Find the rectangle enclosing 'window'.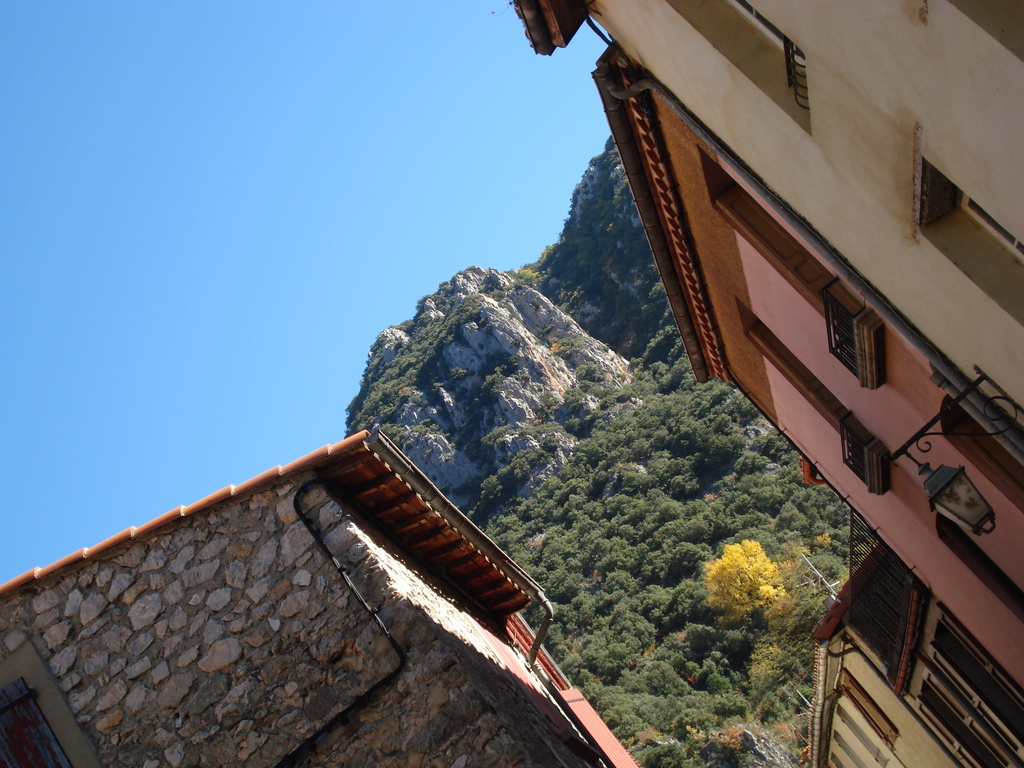
BBox(845, 673, 897, 733).
